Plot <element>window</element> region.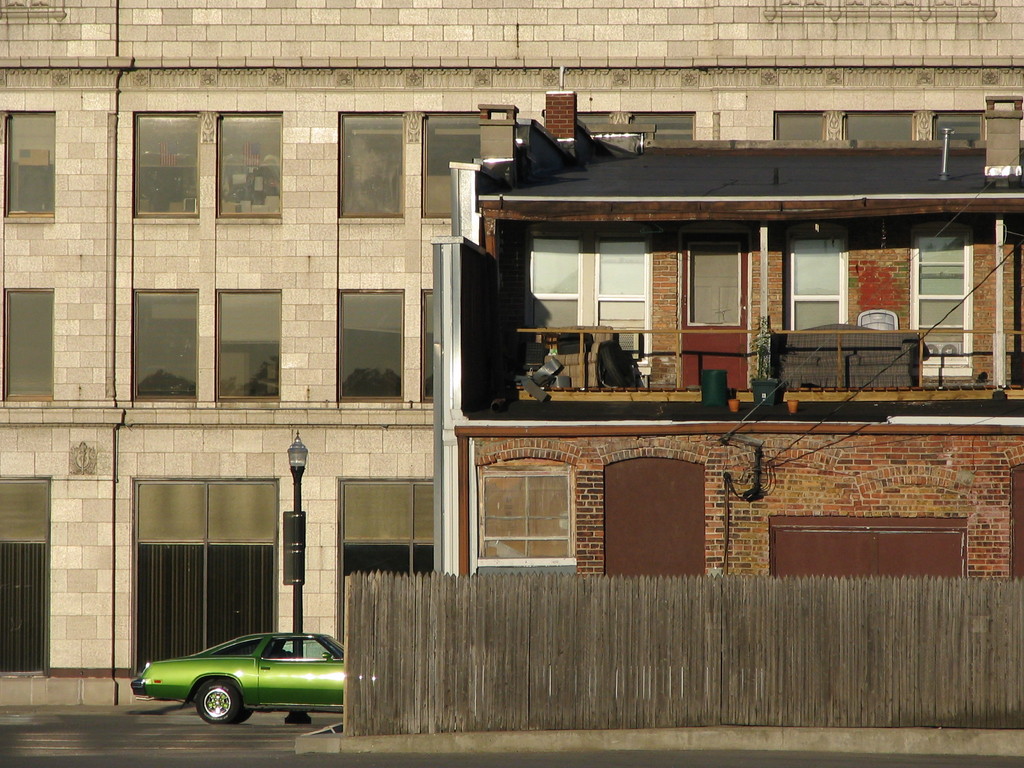
Plotted at bbox=(0, 111, 66, 226).
